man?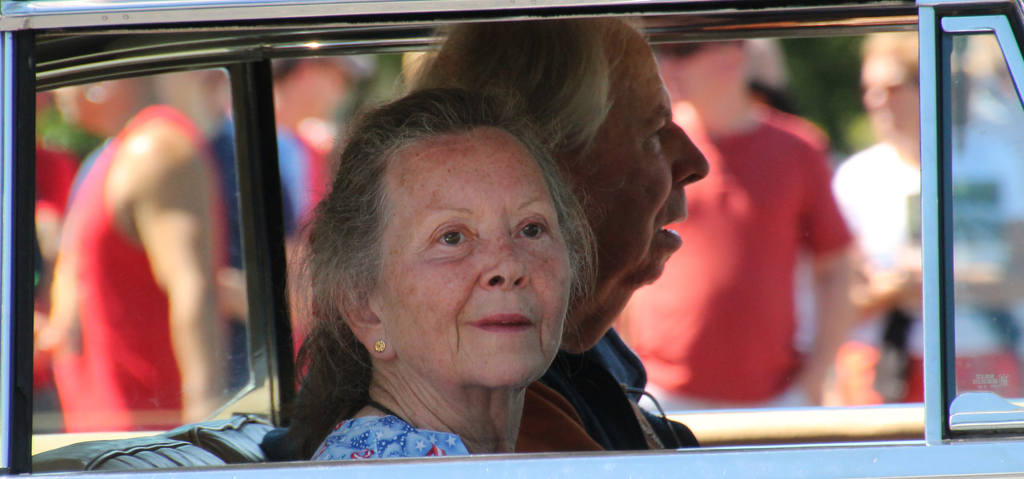
<region>34, 61, 249, 443</region>
